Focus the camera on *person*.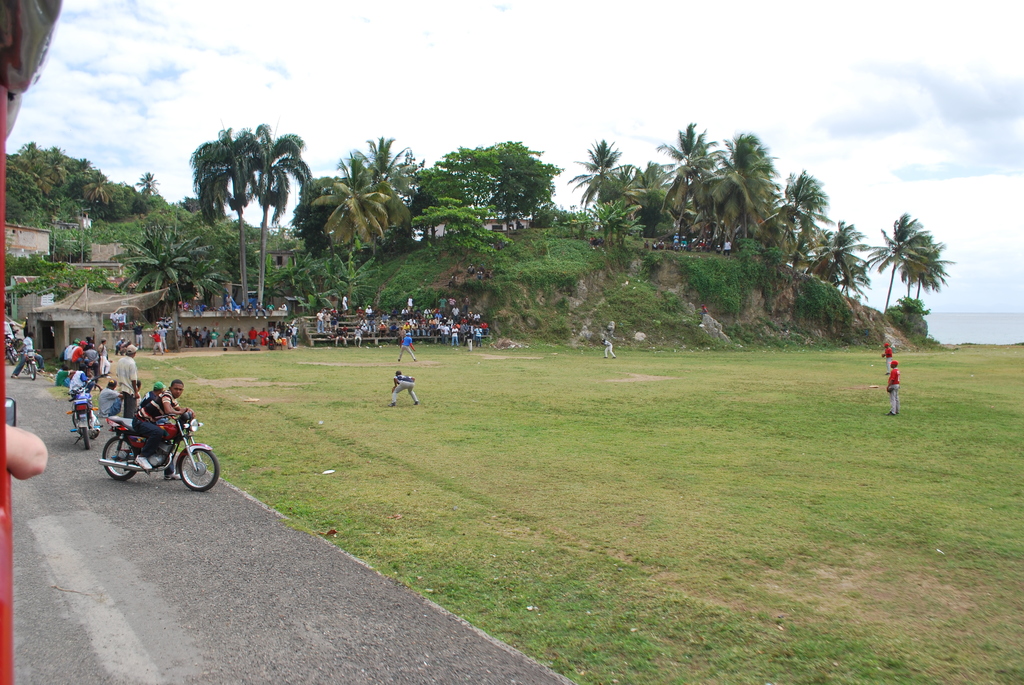
Focus region: [885,343,895,361].
